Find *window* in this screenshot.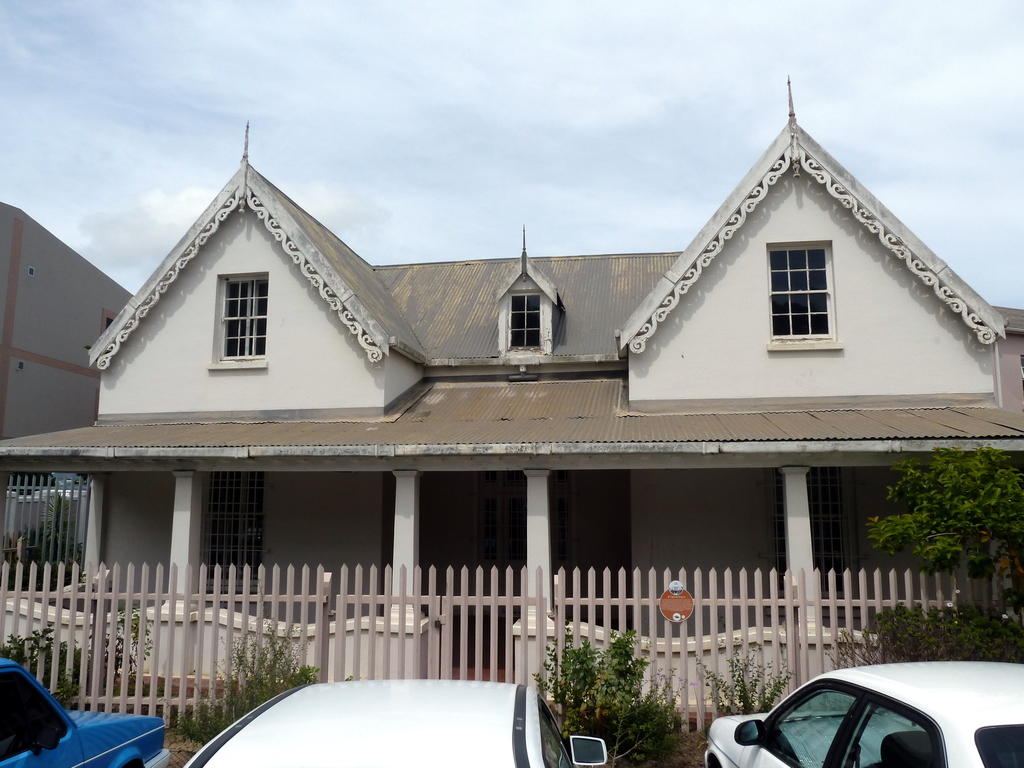
The bounding box for *window* is [left=766, top=232, right=859, bottom=356].
